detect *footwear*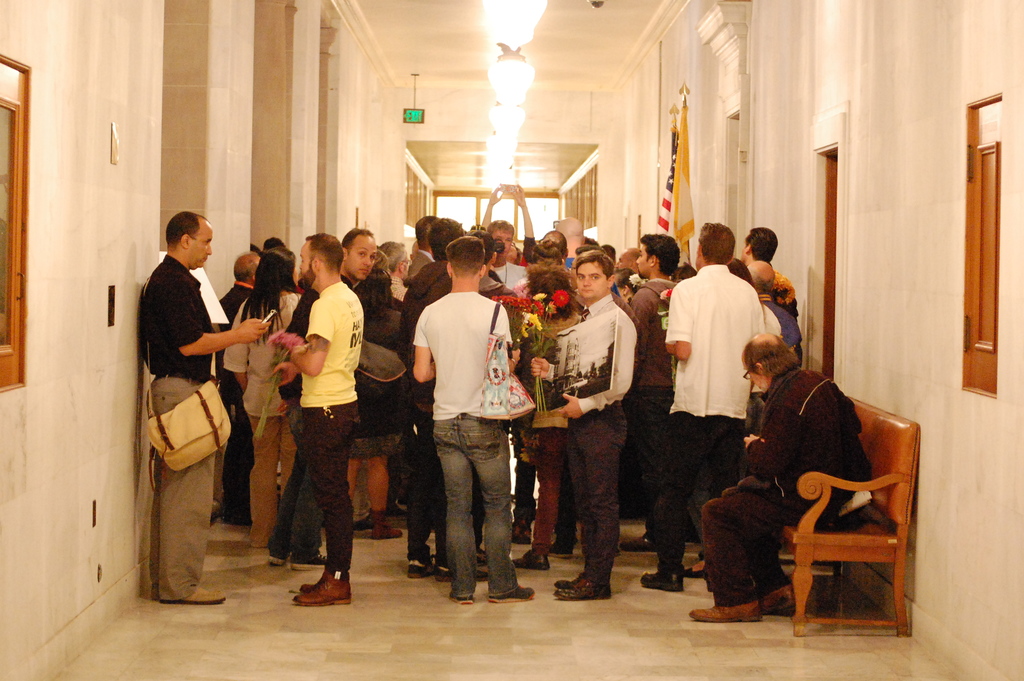
[297,552,344,591]
